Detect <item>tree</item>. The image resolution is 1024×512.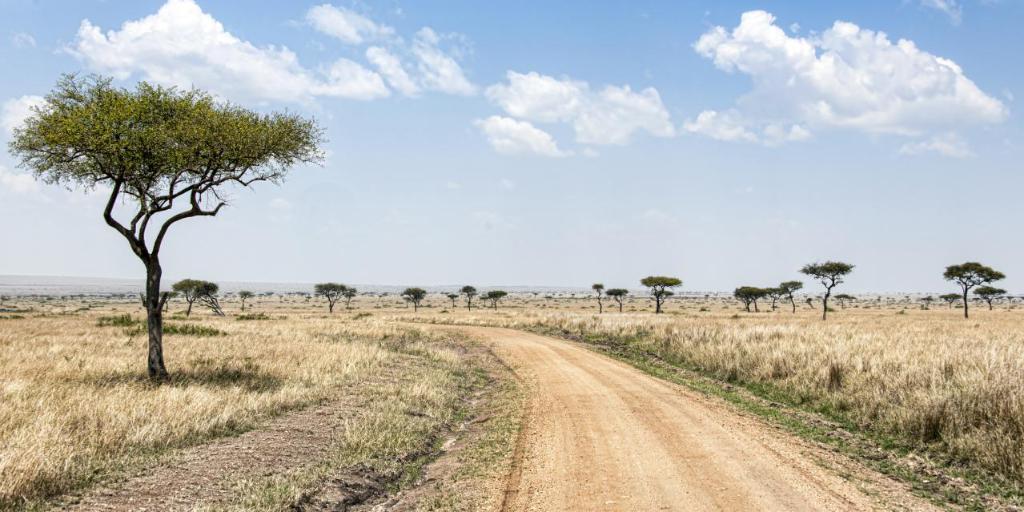
729,285,779,314.
